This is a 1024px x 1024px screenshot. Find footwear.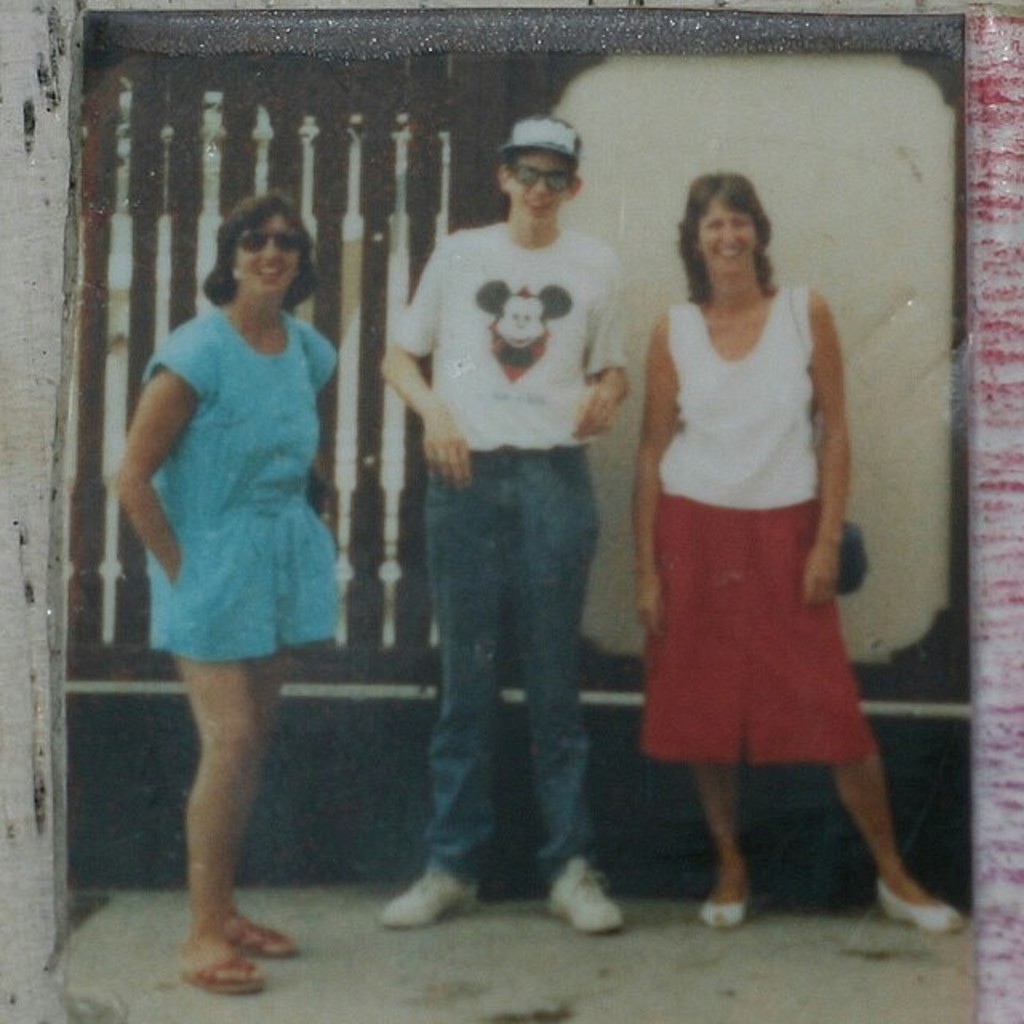
Bounding box: x1=877 y1=882 x2=963 y2=933.
